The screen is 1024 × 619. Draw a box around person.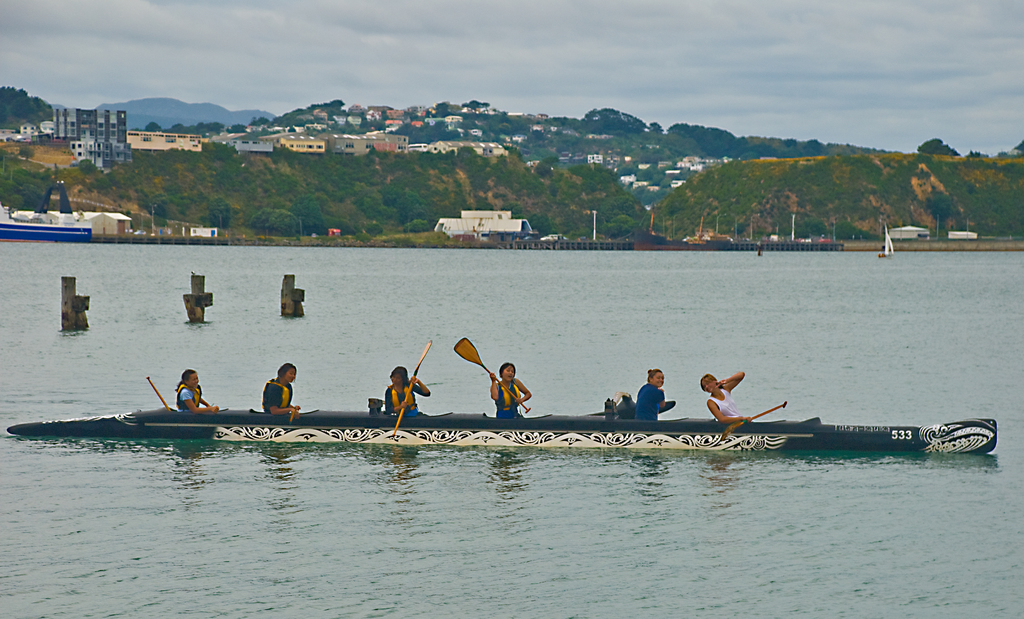
[left=262, top=363, right=294, bottom=416].
